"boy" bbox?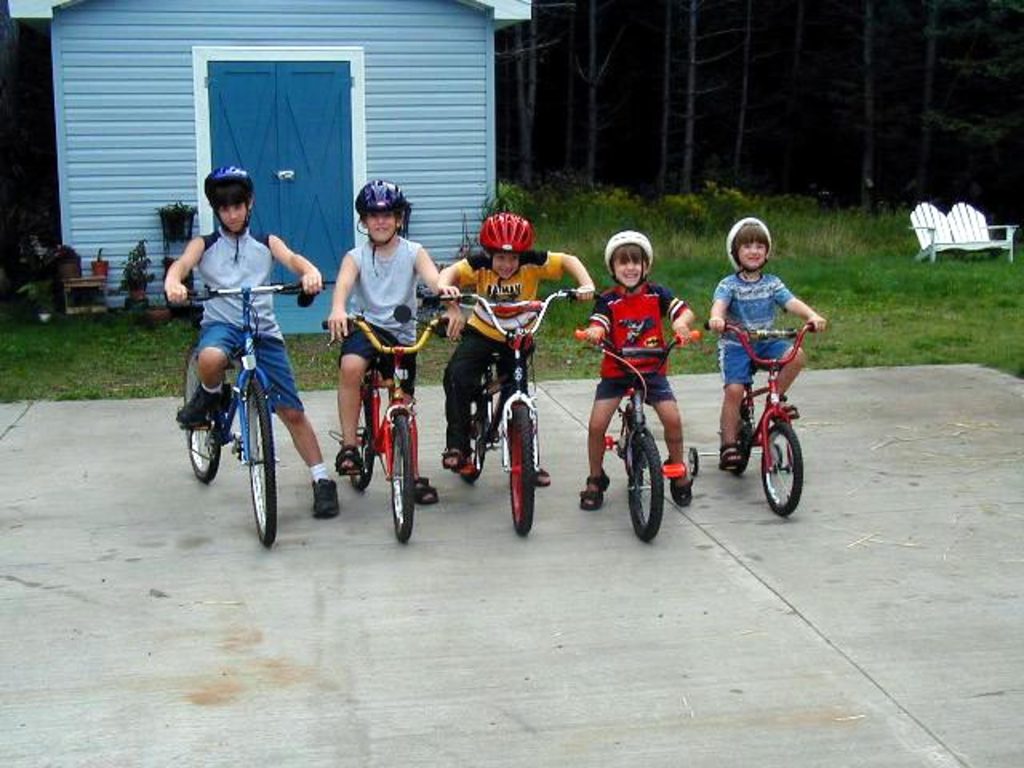
x1=581, y1=232, x2=699, y2=512
